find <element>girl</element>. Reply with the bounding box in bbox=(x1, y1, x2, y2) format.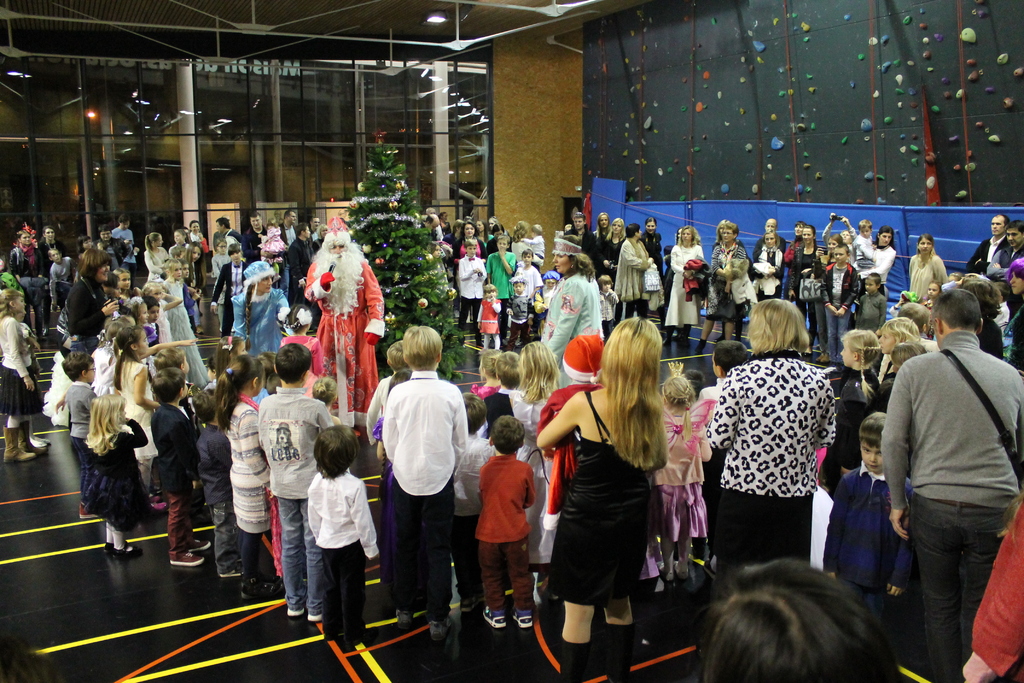
bbox=(80, 395, 148, 555).
